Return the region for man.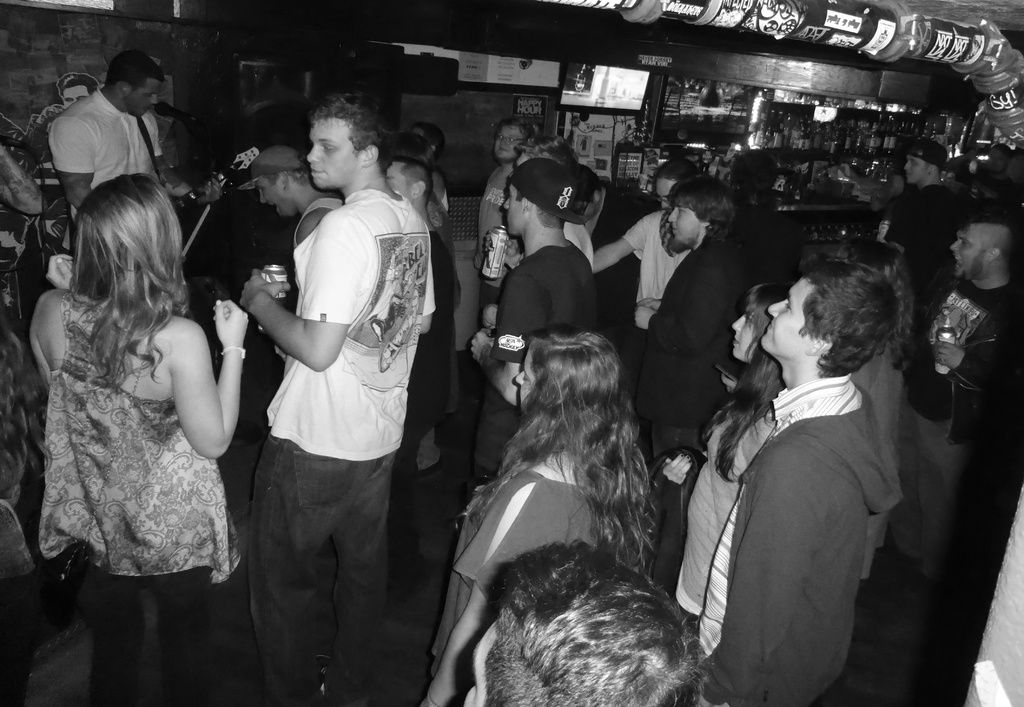
[684, 260, 904, 706].
